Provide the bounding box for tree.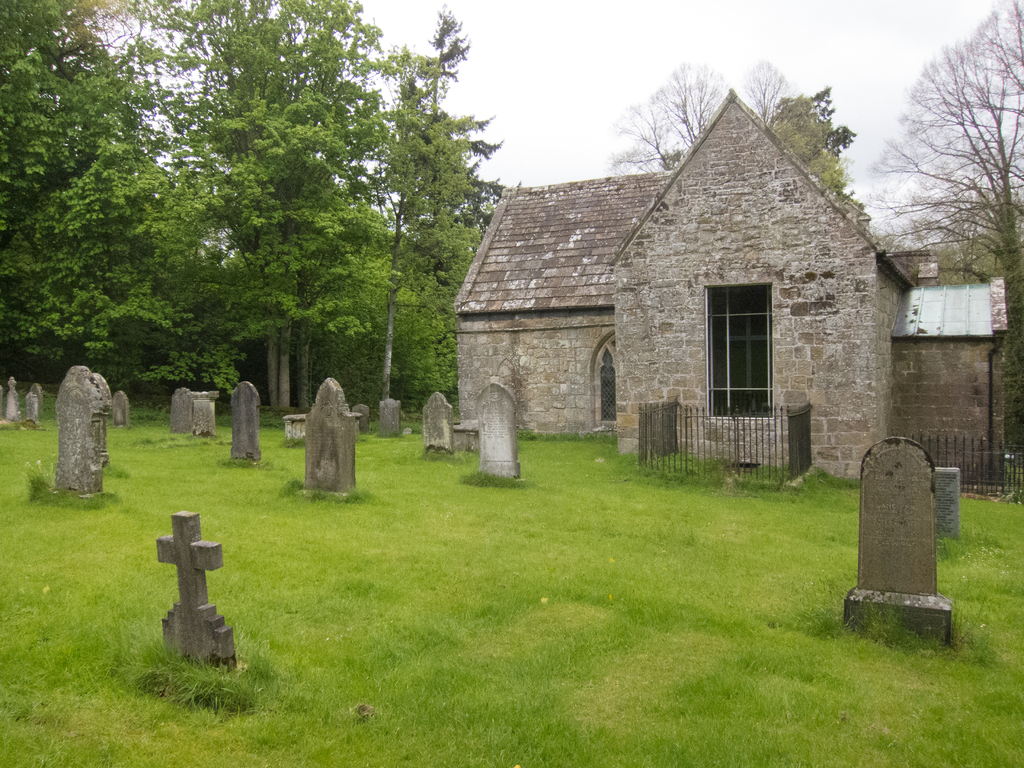
rect(772, 95, 850, 198).
